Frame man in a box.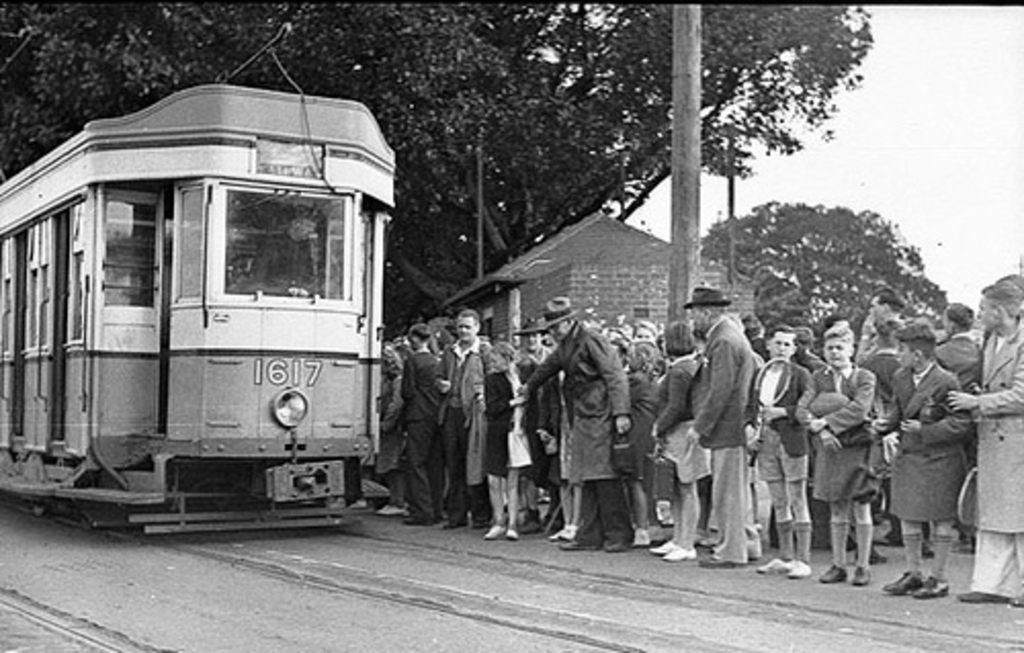
Rect(389, 323, 465, 516).
